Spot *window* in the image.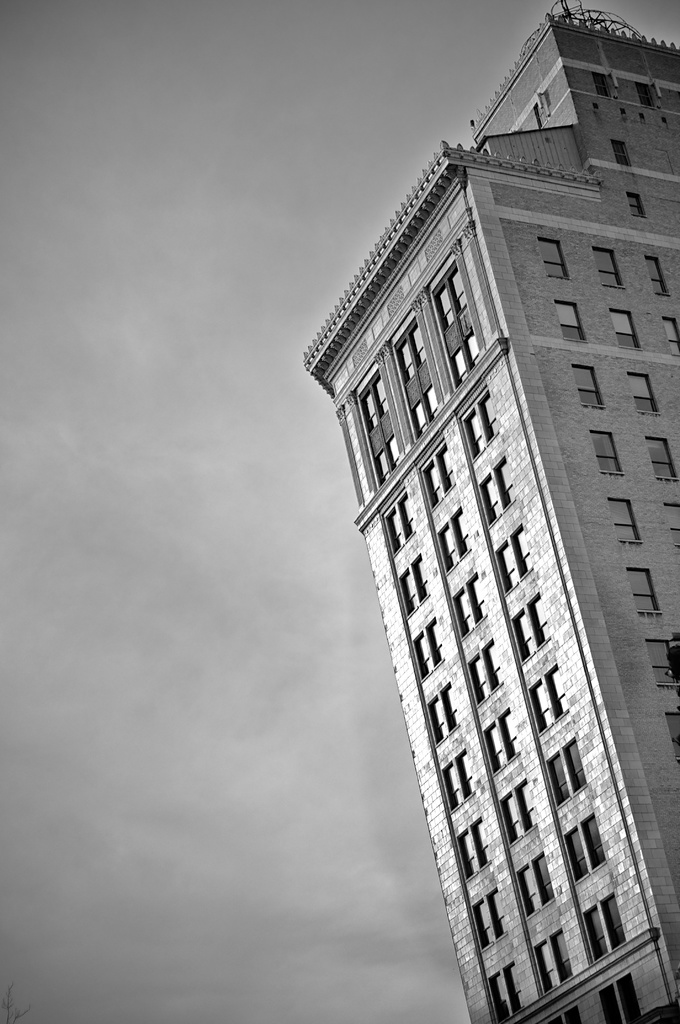
*window* found at bbox=(540, 239, 567, 278).
